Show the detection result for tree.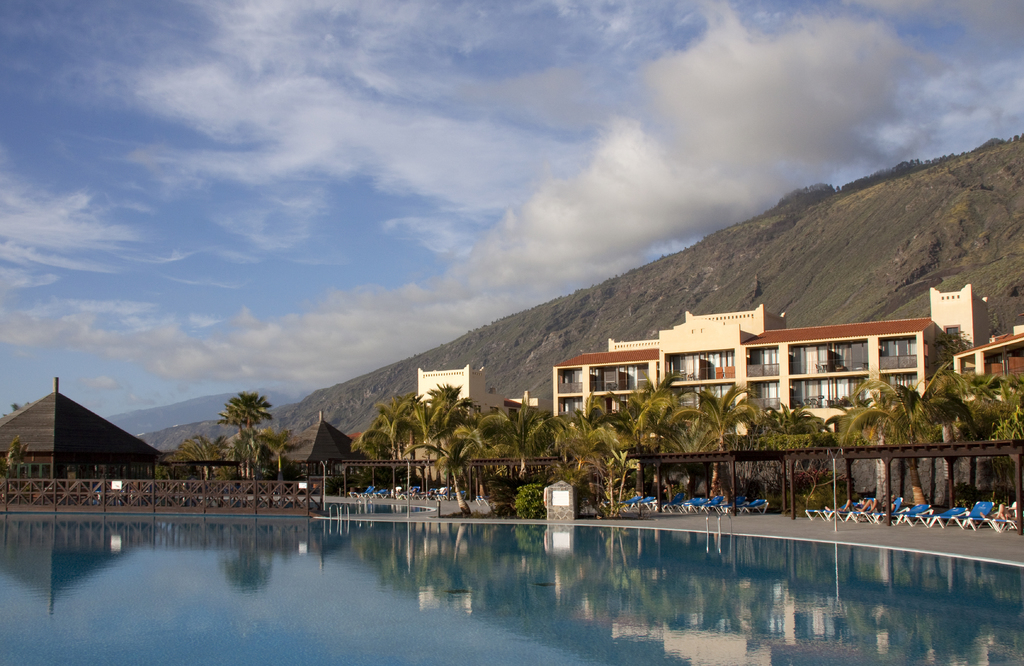
select_region(0, 433, 21, 500).
